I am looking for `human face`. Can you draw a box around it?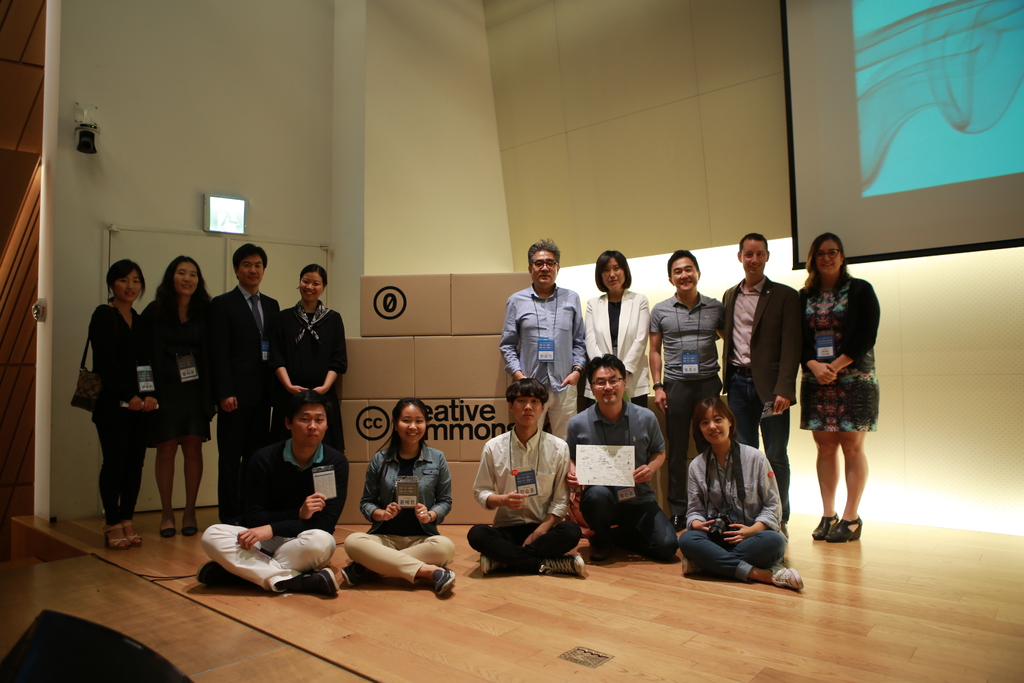
Sure, the bounding box is [left=395, top=406, right=428, bottom=443].
